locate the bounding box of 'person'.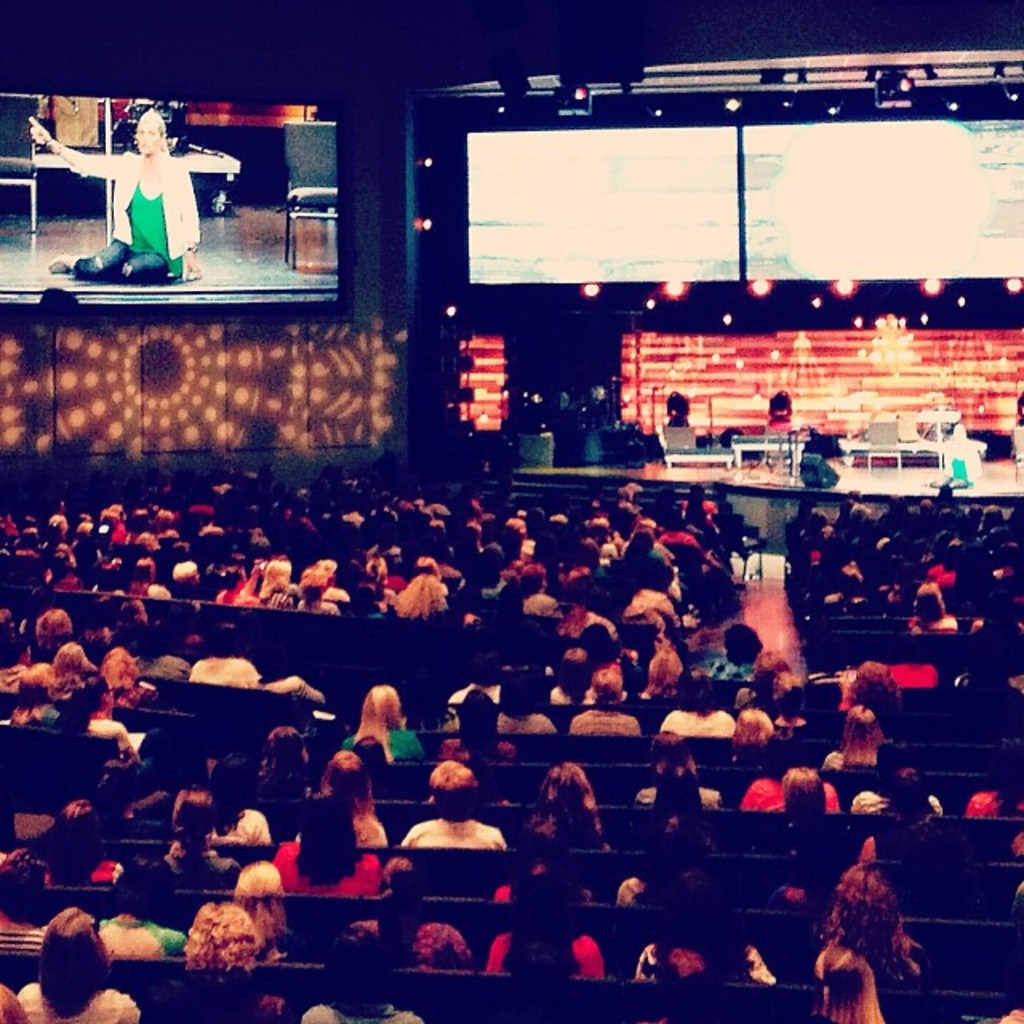
Bounding box: (851, 658, 902, 706).
